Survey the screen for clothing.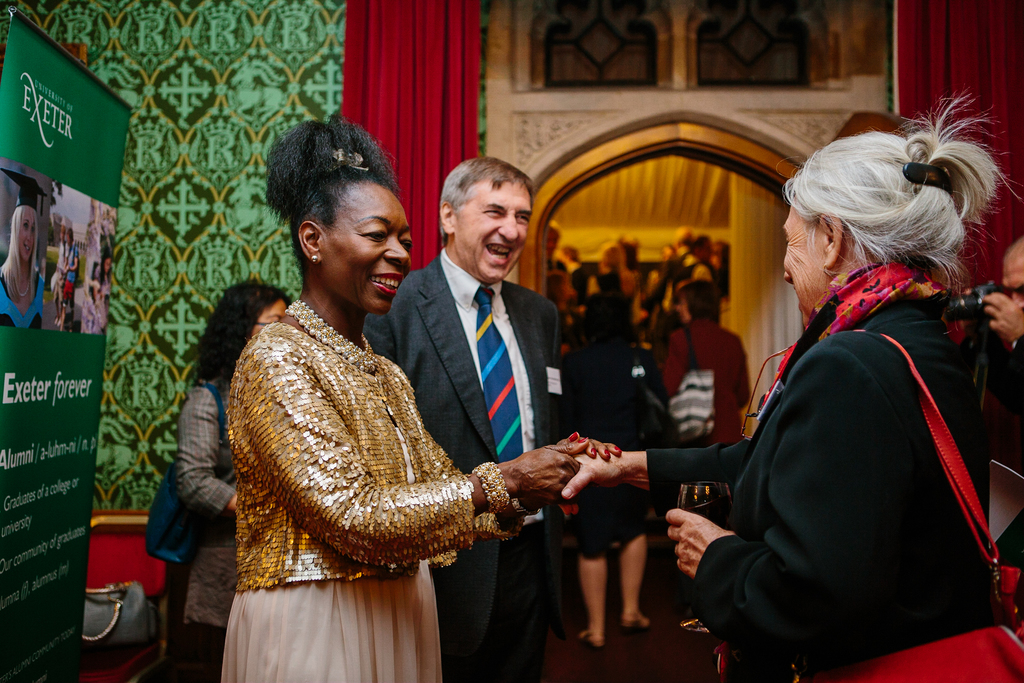
Survey found: (left=360, top=247, right=561, bottom=682).
